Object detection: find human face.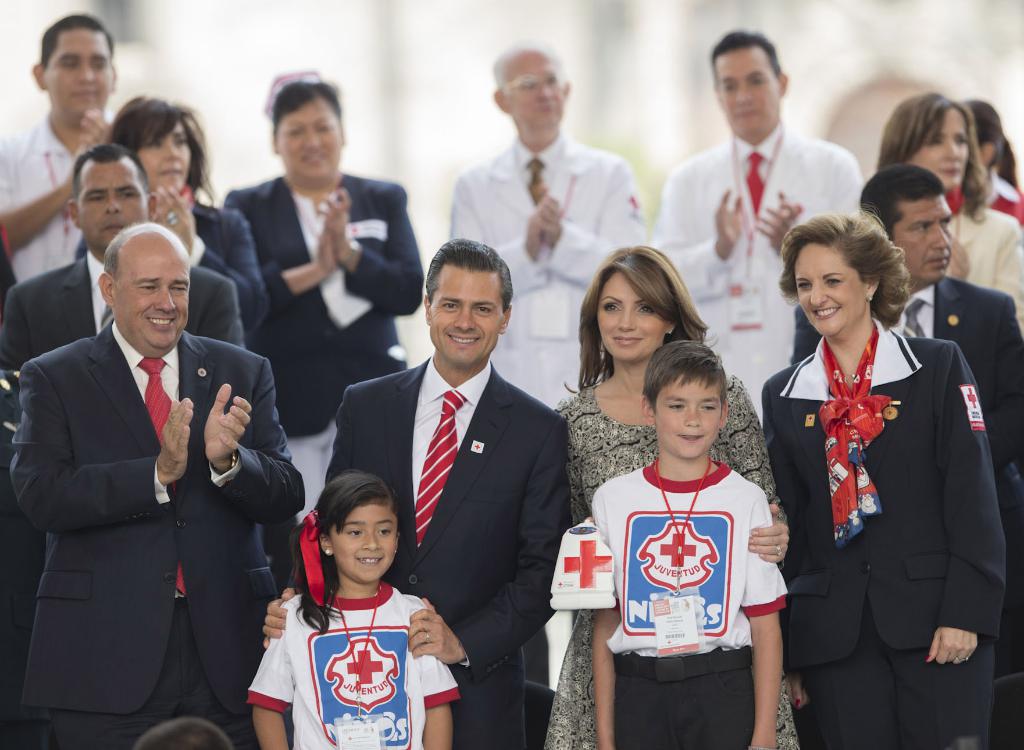
593,264,668,365.
